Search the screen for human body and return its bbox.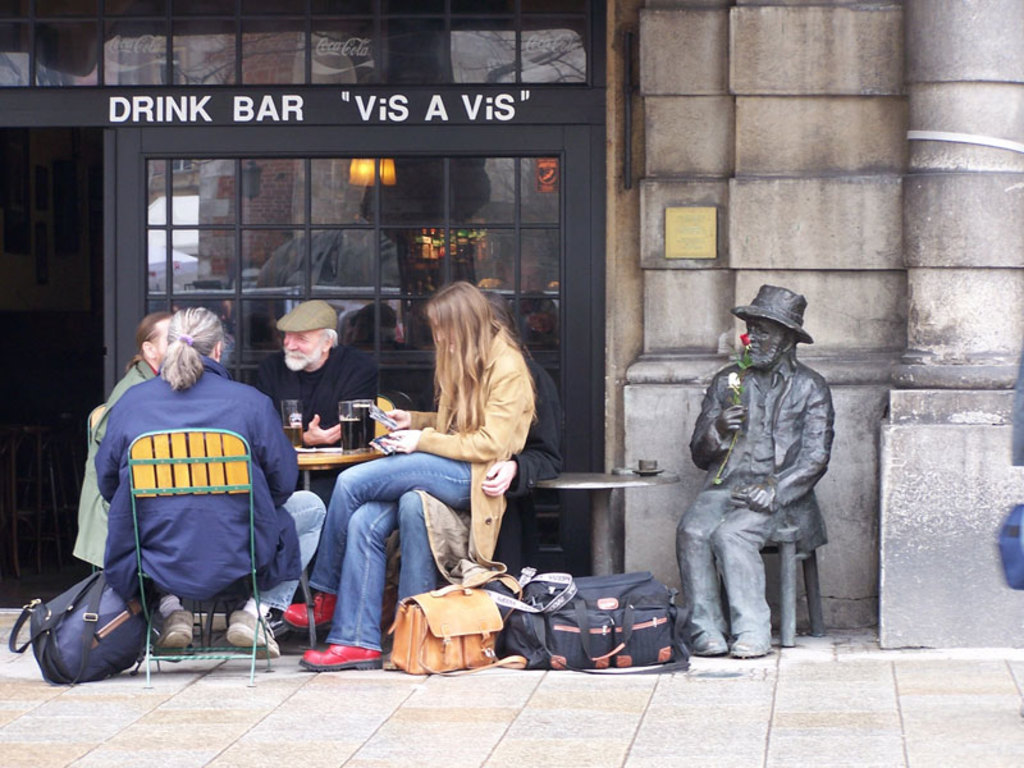
Found: 283 321 550 655.
